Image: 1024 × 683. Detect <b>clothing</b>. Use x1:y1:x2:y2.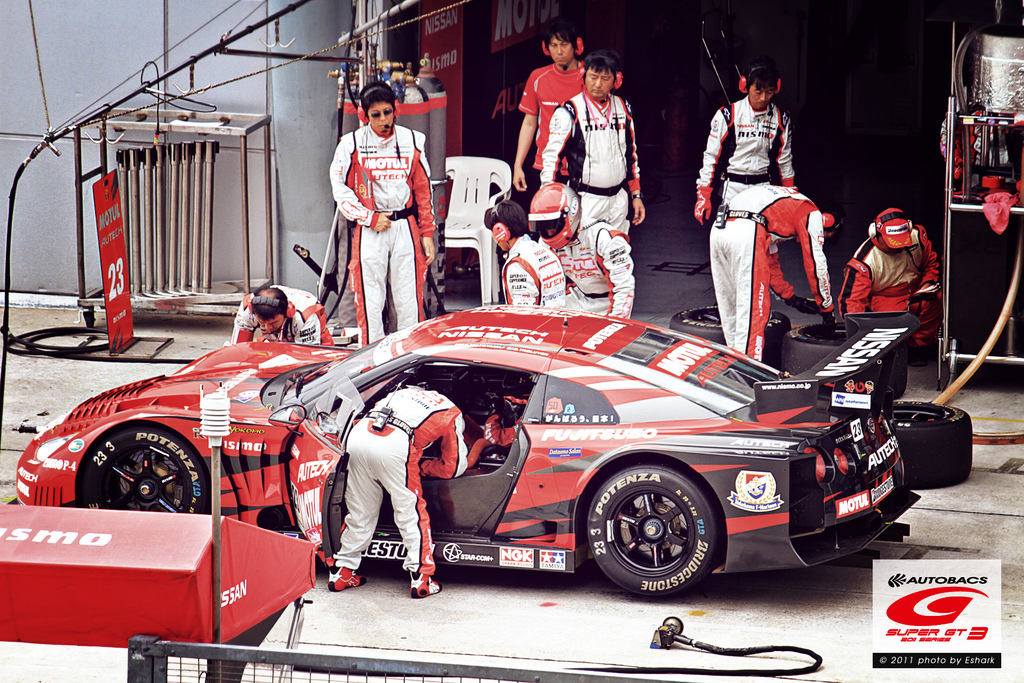
236:284:324:345.
